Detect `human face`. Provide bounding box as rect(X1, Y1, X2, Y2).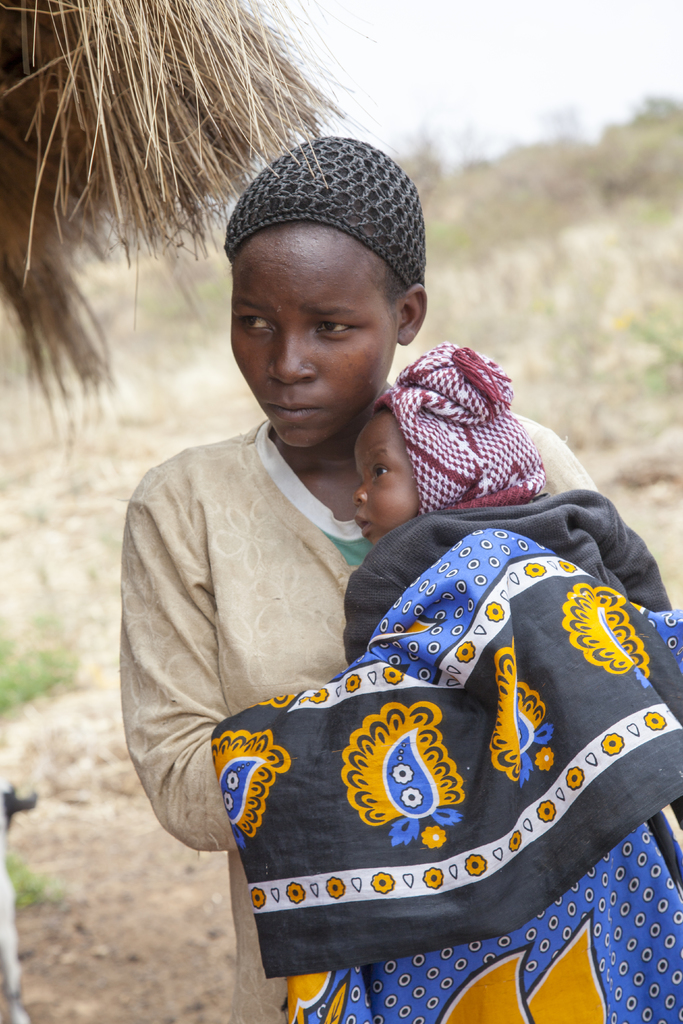
rect(230, 216, 400, 449).
